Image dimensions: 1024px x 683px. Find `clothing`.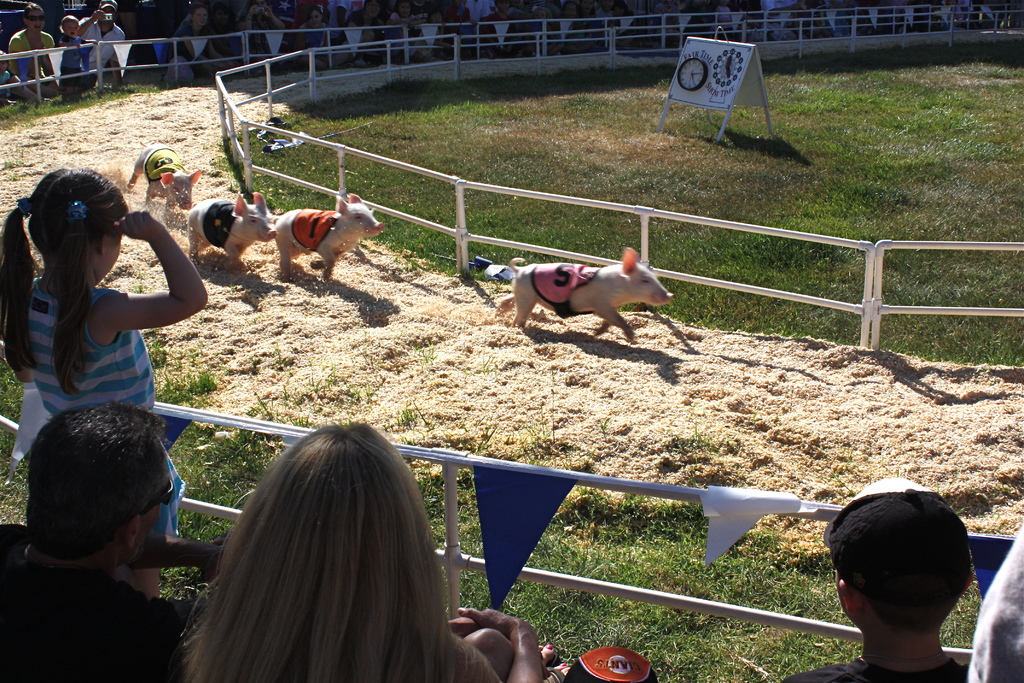
bbox=[62, 37, 104, 83].
